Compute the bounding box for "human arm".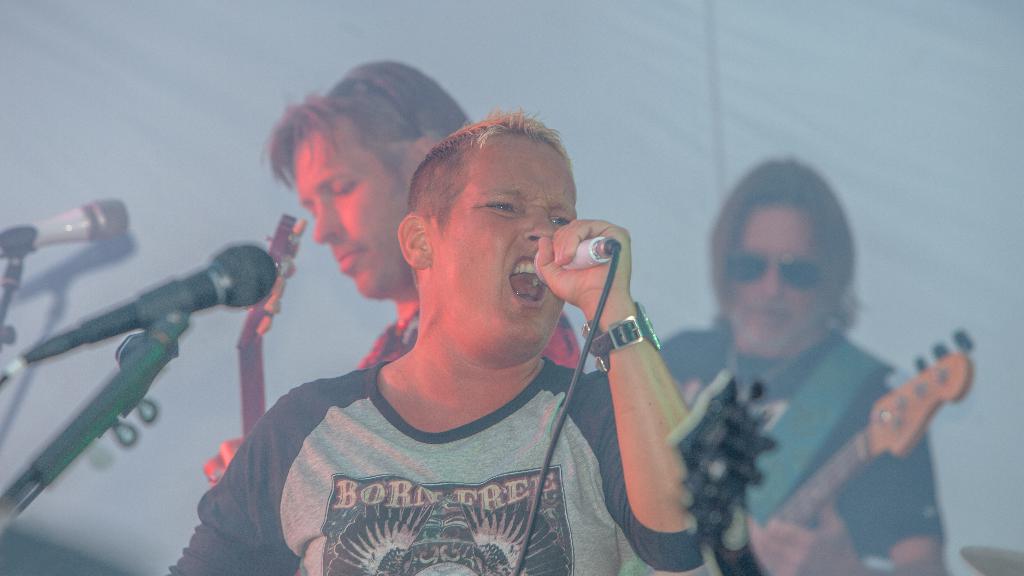
<bbox>740, 343, 964, 575</bbox>.
